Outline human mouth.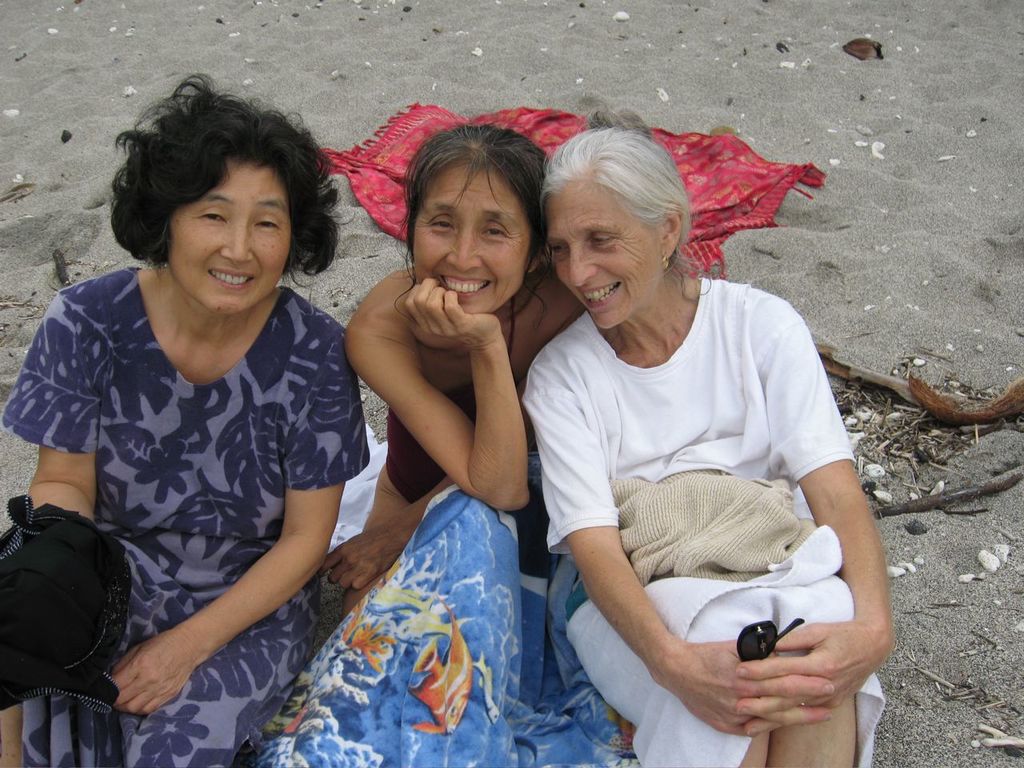
Outline: l=206, t=269, r=253, b=292.
